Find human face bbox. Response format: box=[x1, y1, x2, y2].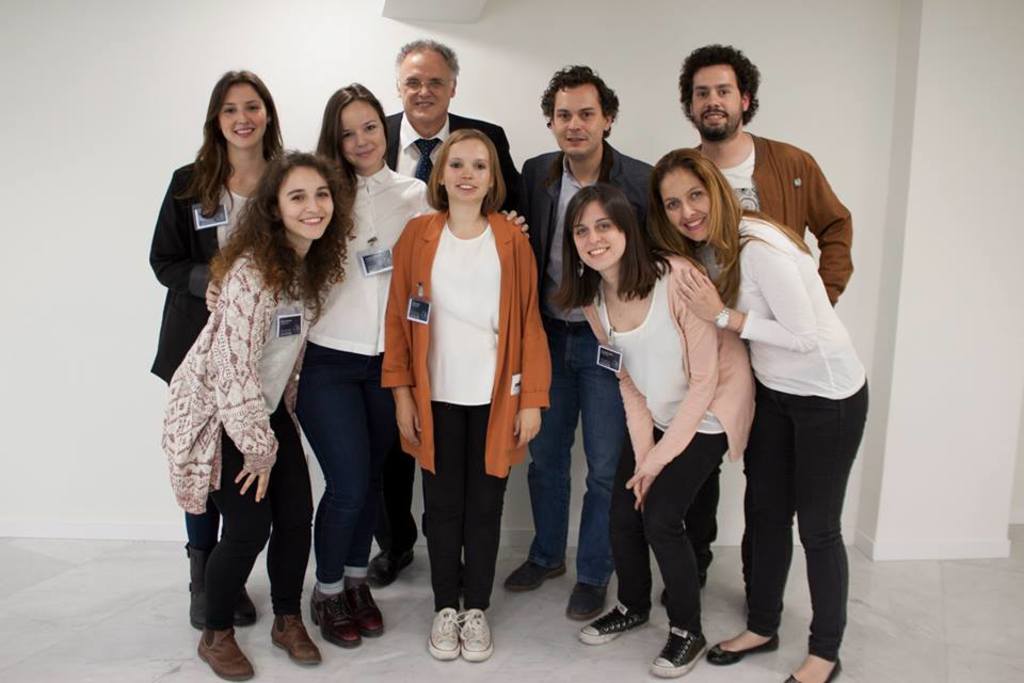
box=[657, 165, 715, 242].
